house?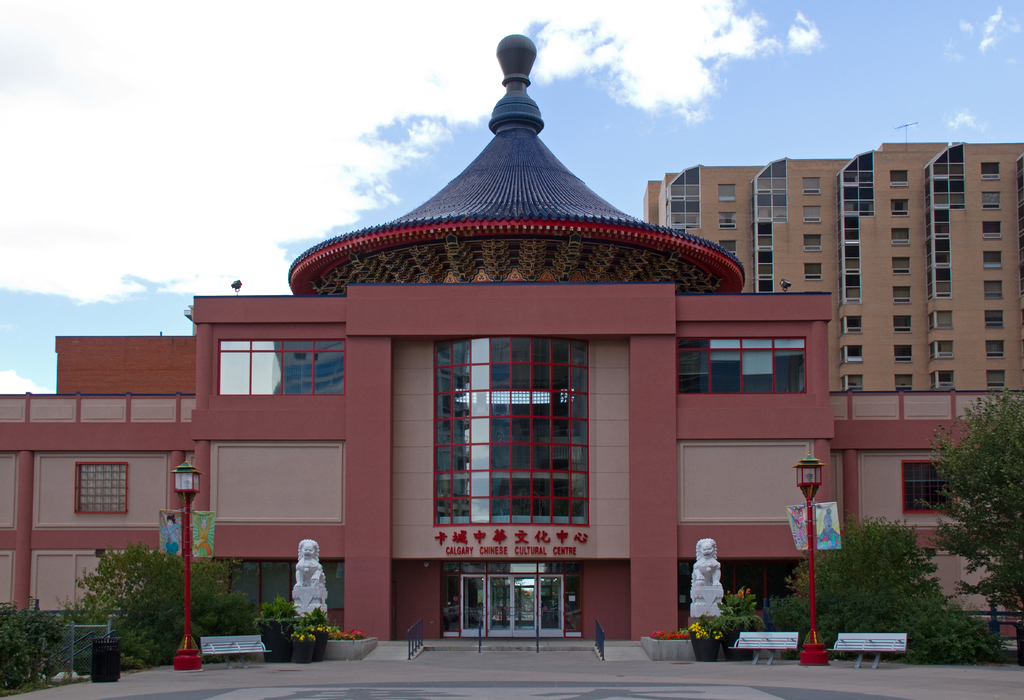
4:29:1023:665
